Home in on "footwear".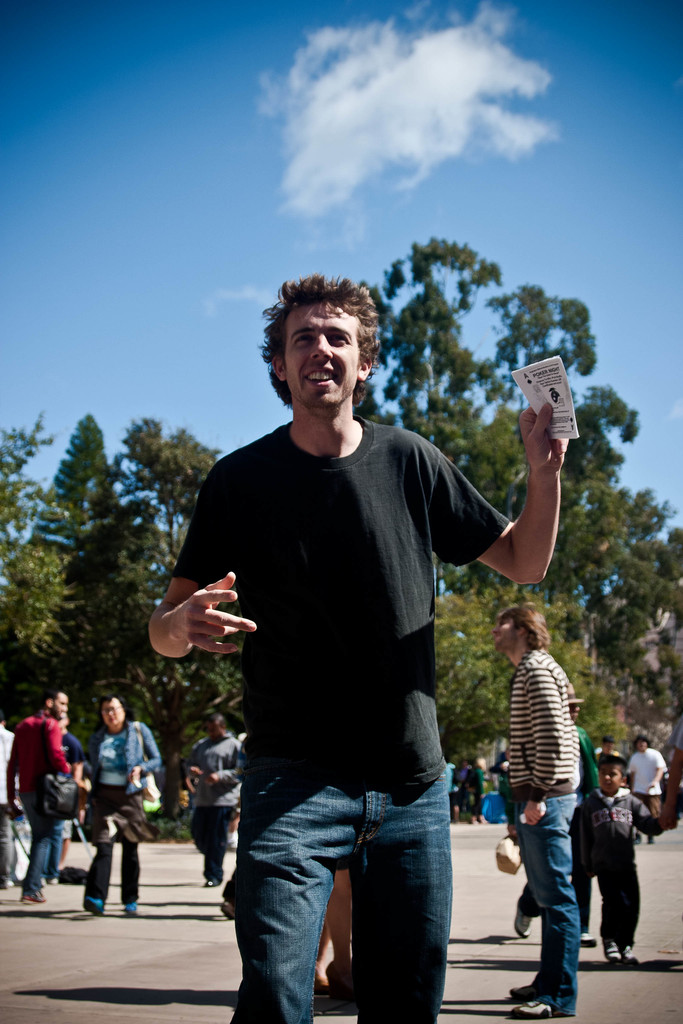
Homed in at crop(576, 933, 597, 945).
